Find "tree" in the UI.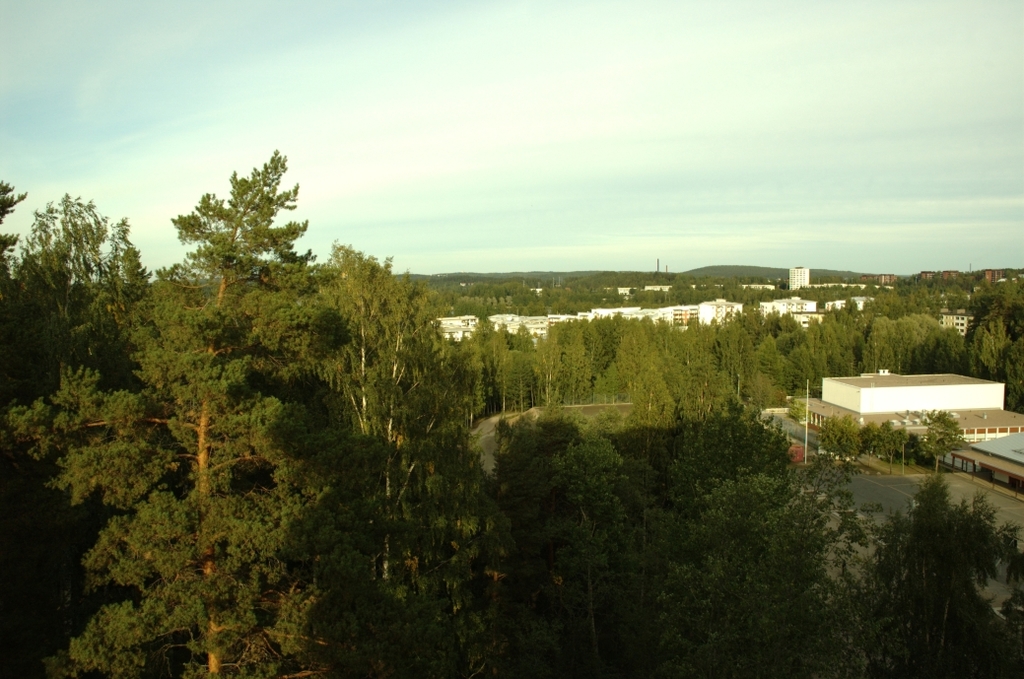
UI element at Rect(937, 270, 1023, 309).
